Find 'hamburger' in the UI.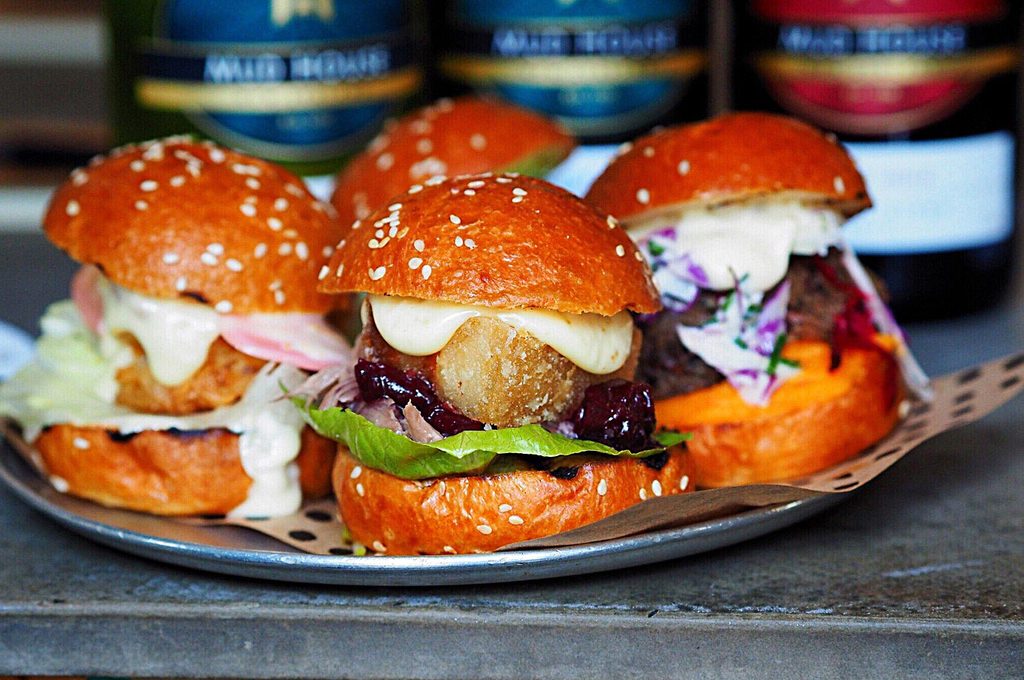
UI element at 323/100/569/234.
